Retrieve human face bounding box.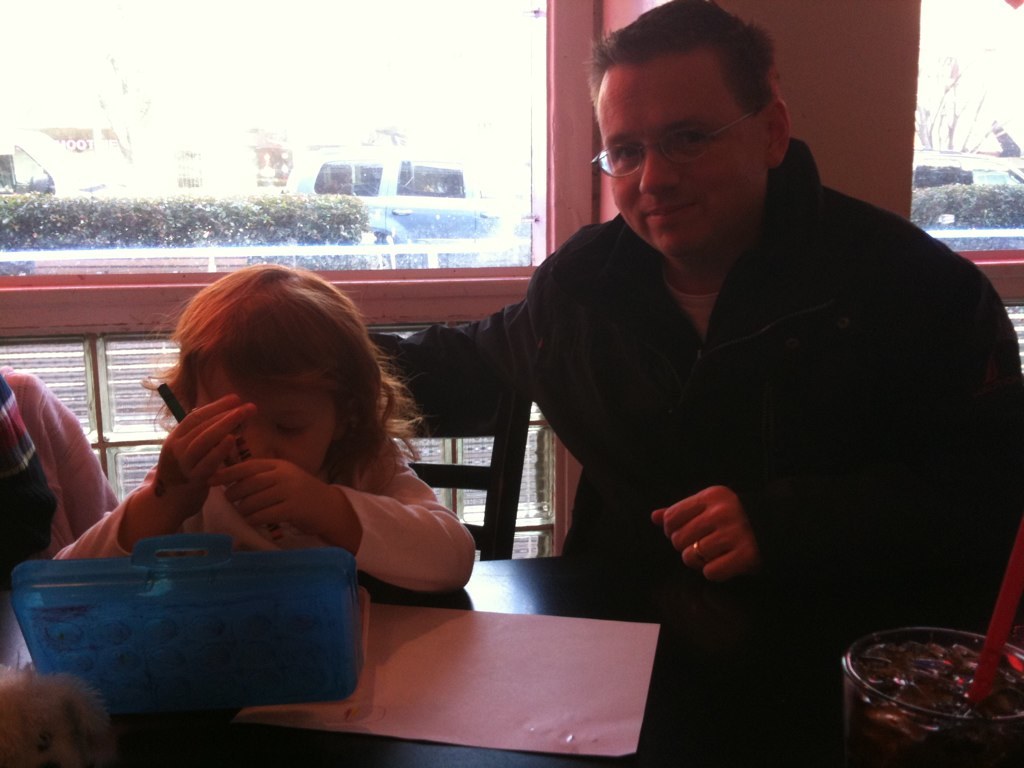
Bounding box: pyautogui.locateOnScreen(598, 68, 767, 260).
